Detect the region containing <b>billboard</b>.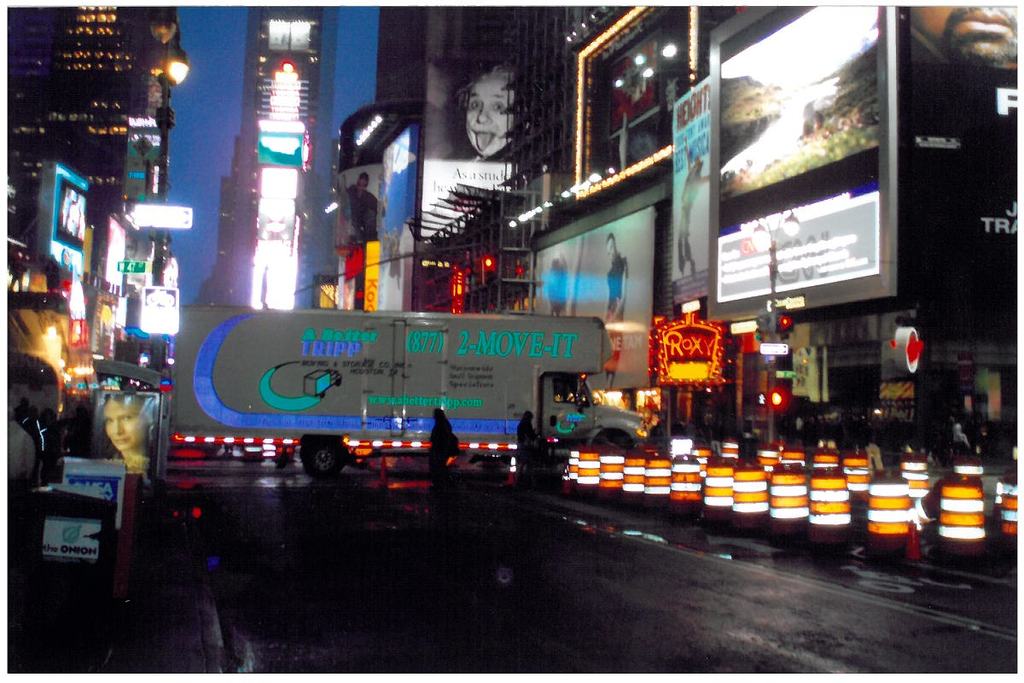
[x1=38, y1=452, x2=121, y2=522].
